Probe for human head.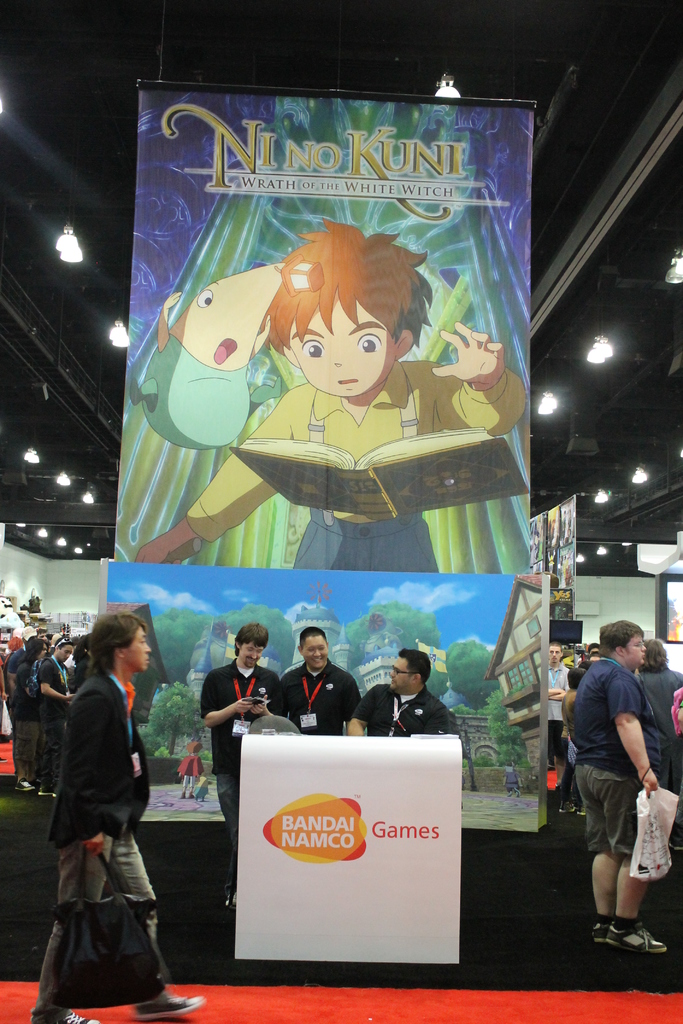
Probe result: x1=183 y1=743 x2=204 y2=757.
